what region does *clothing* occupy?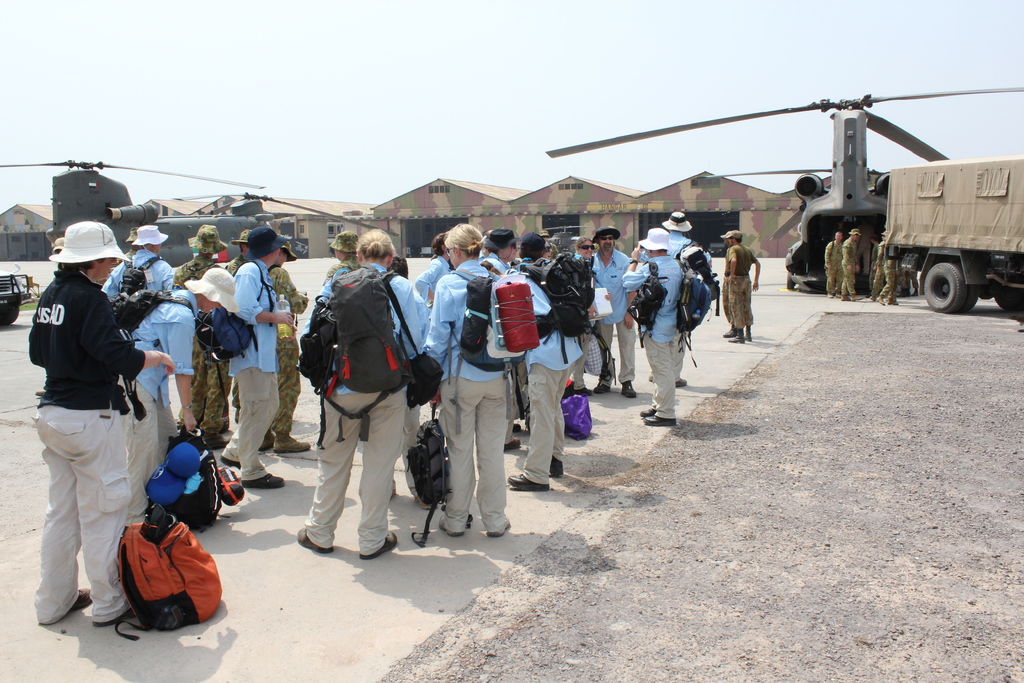
bbox=[310, 276, 438, 552].
